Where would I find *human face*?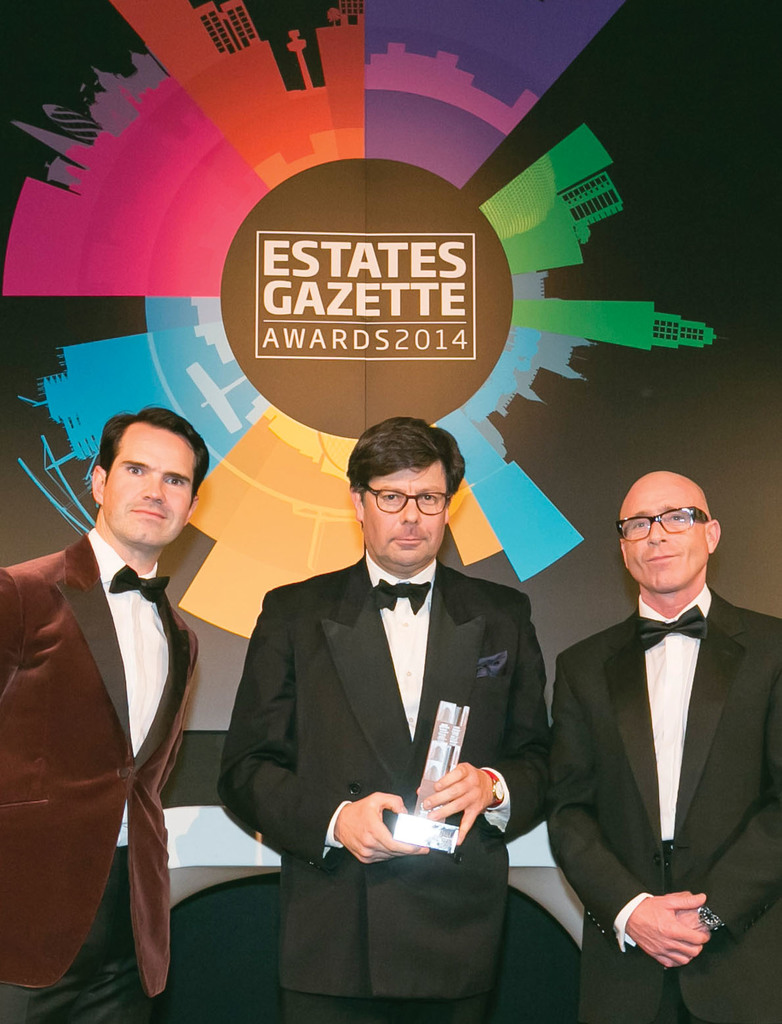
At [616,473,707,594].
